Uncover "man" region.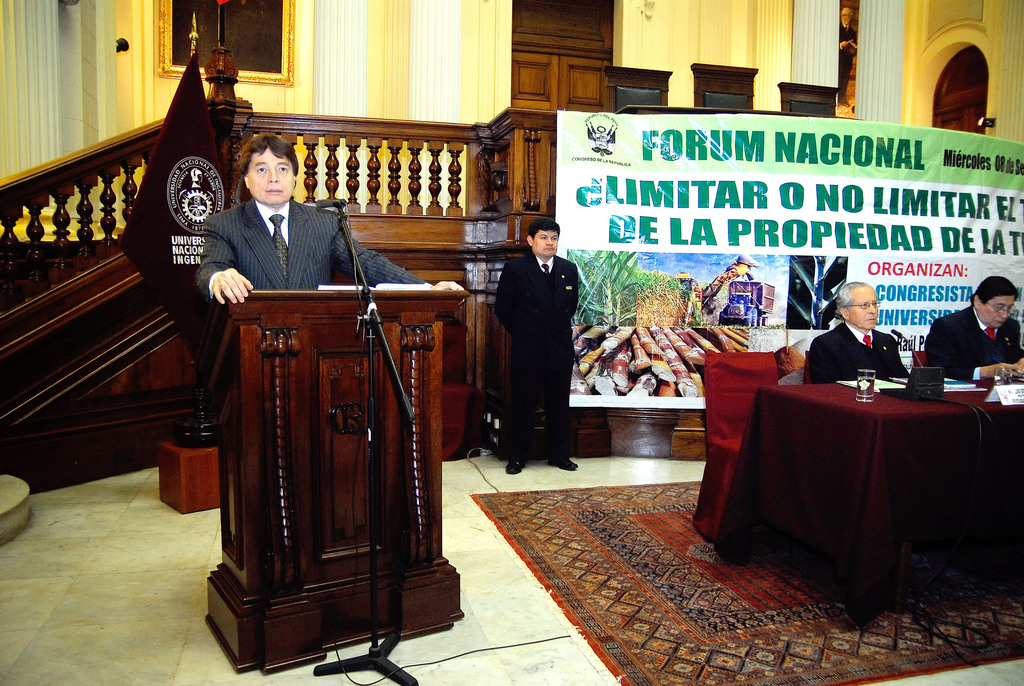
Uncovered: l=925, t=274, r=1023, b=384.
